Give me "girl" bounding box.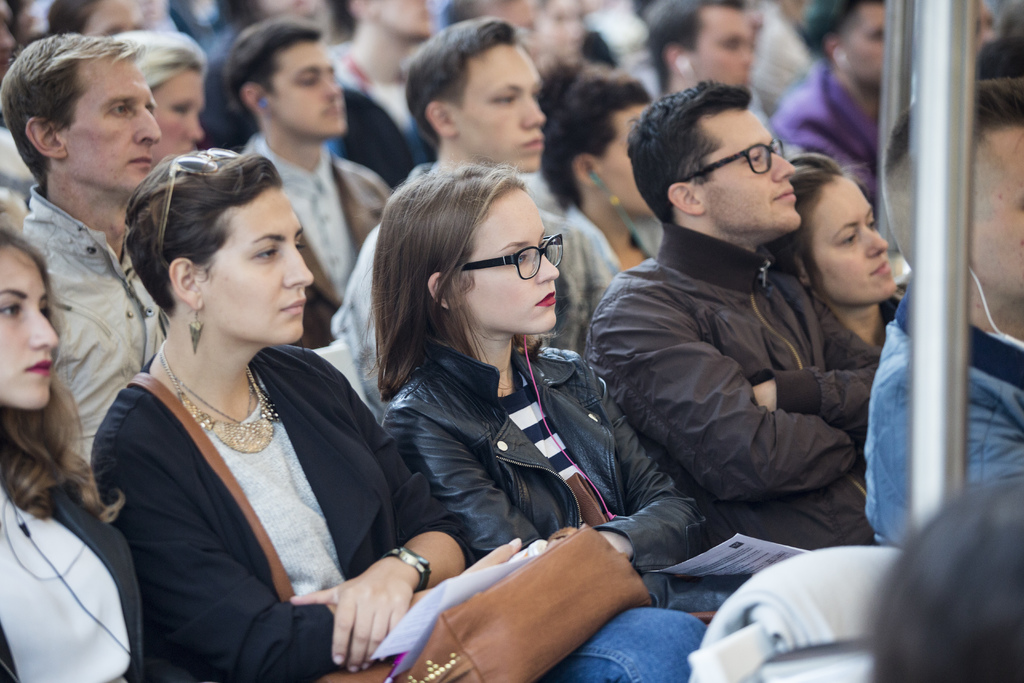
<bbox>381, 161, 777, 644</bbox>.
